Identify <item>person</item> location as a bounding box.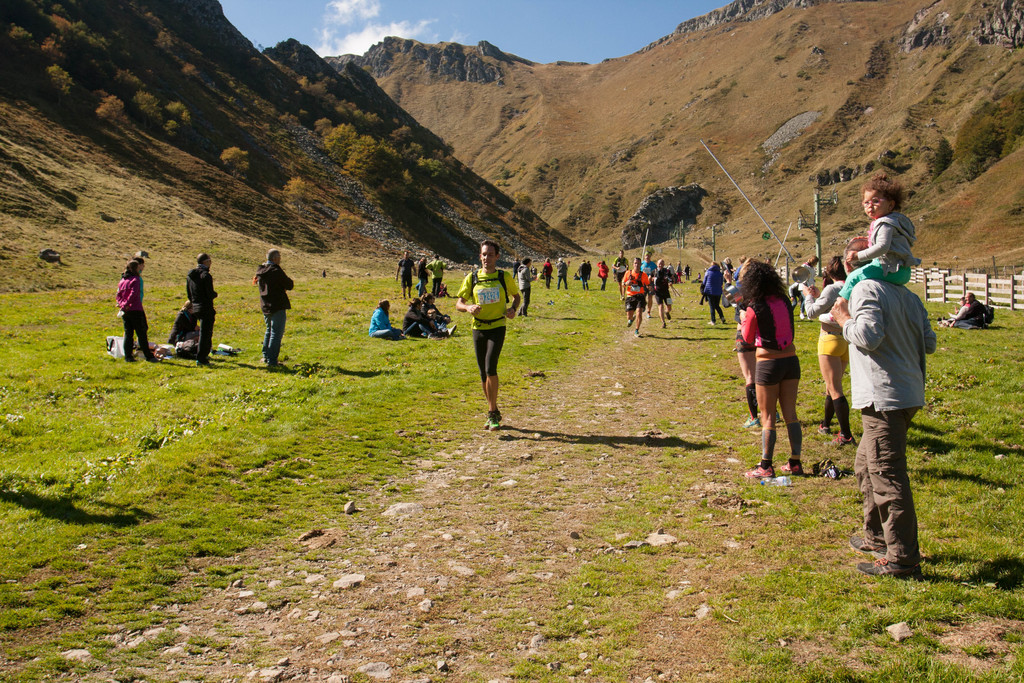
[x1=943, y1=297, x2=972, y2=326].
